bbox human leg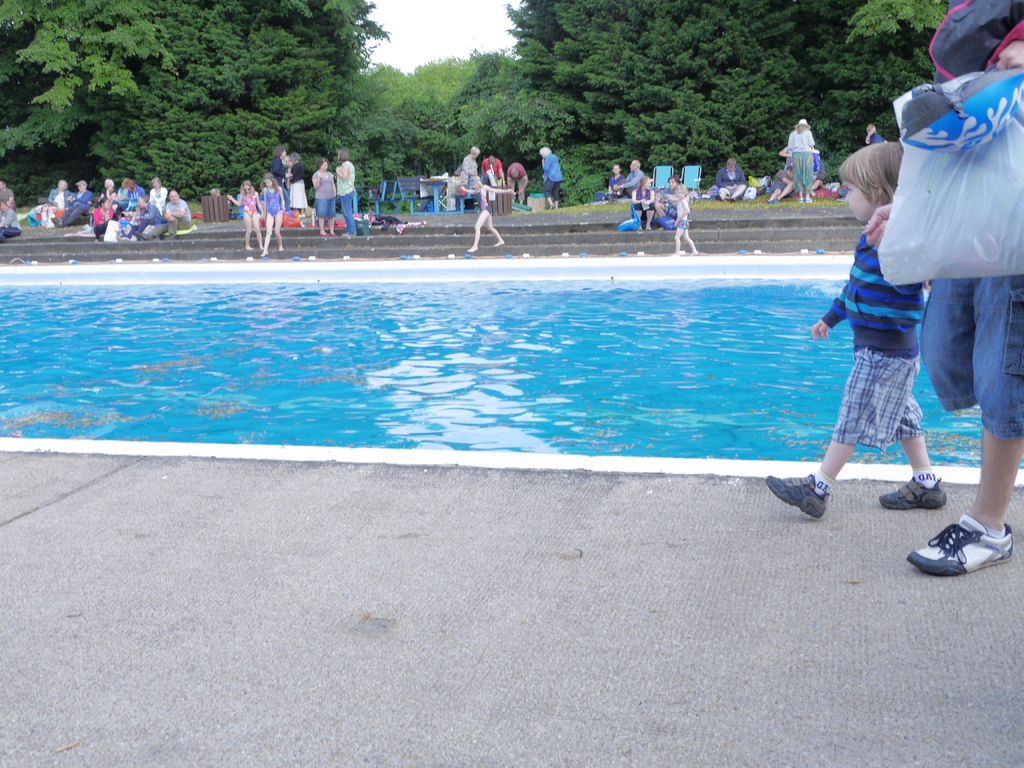
pyautogui.locateOnScreen(913, 424, 1023, 573)
